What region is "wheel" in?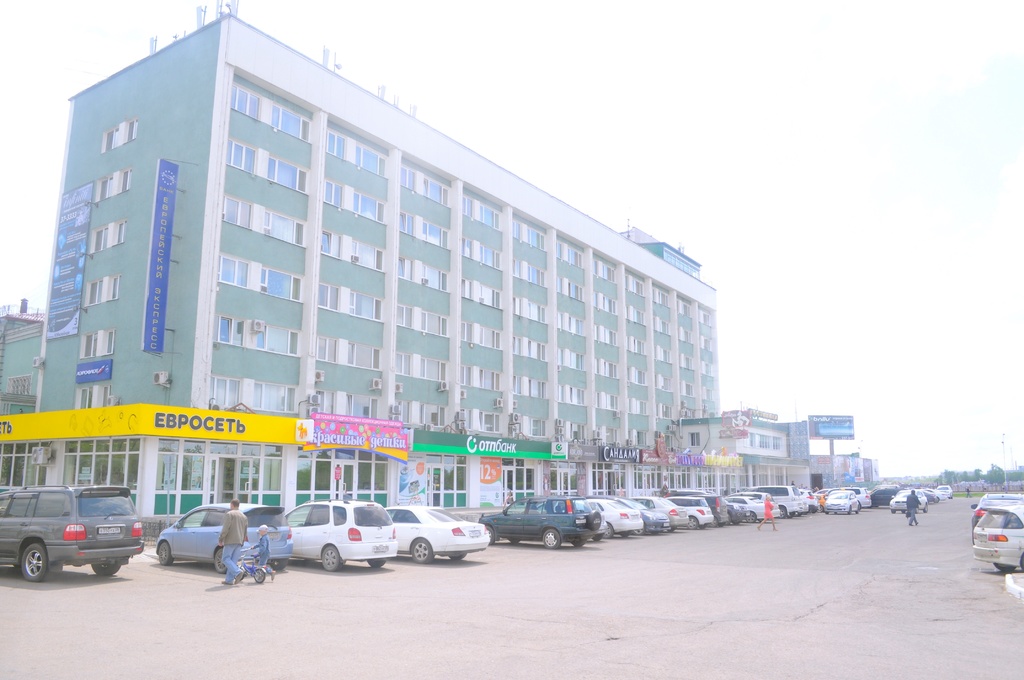
620:528:628:538.
